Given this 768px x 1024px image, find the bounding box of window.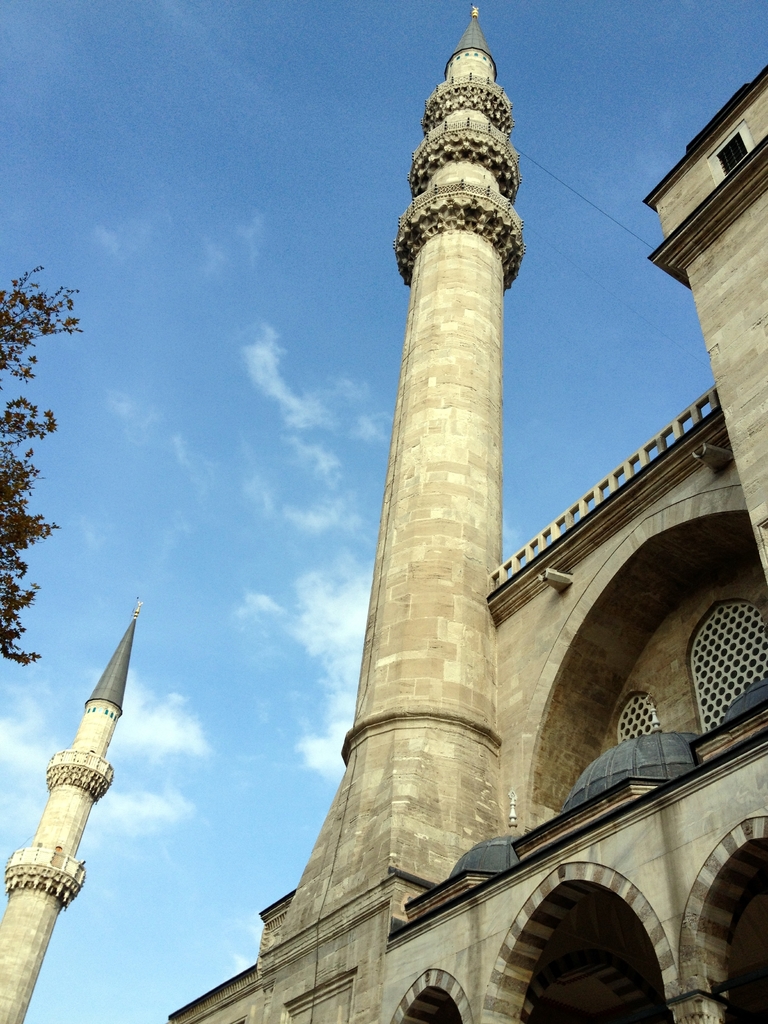
[x1=691, y1=610, x2=767, y2=734].
